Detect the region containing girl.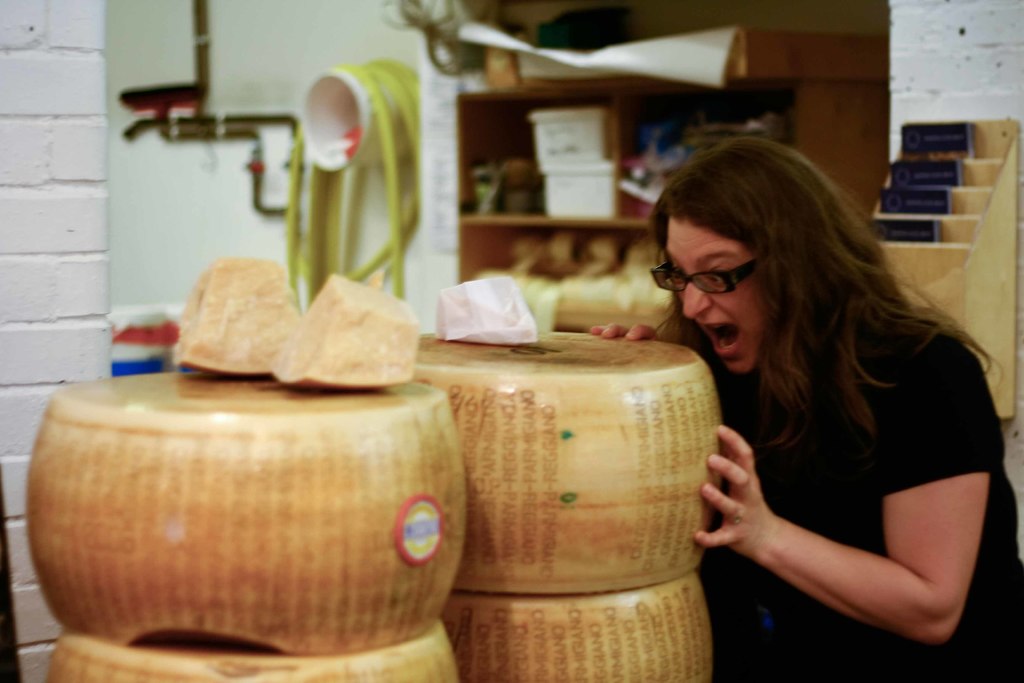
<region>589, 139, 1023, 682</region>.
